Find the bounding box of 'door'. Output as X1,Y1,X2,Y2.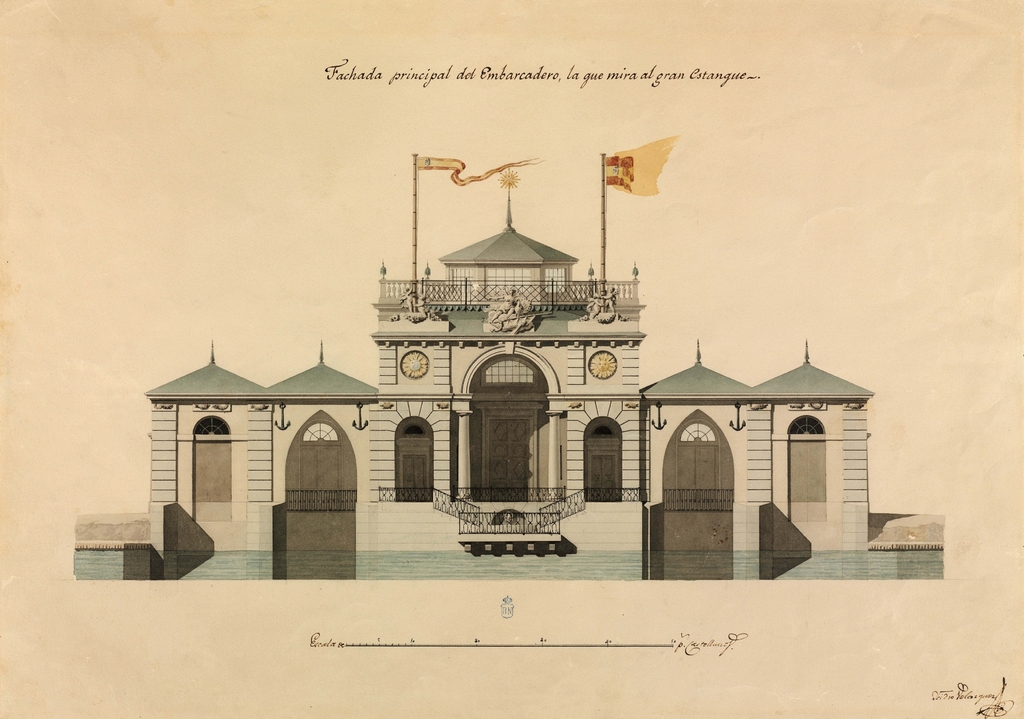
589,455,621,501.
